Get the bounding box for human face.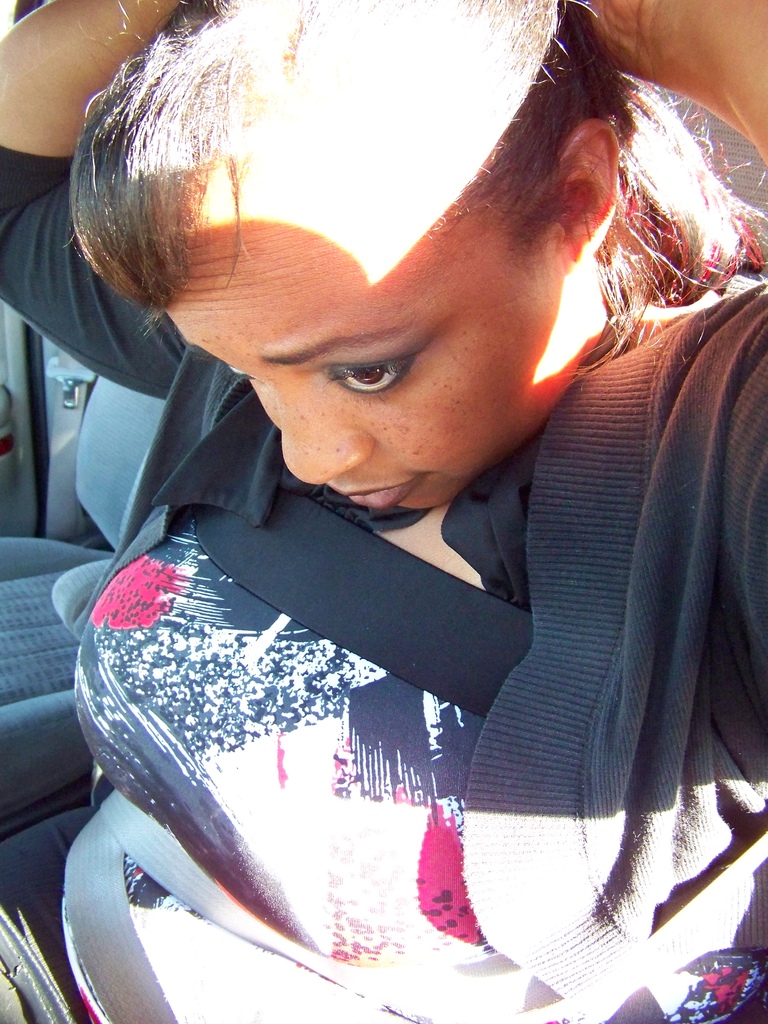
(163, 162, 575, 515).
